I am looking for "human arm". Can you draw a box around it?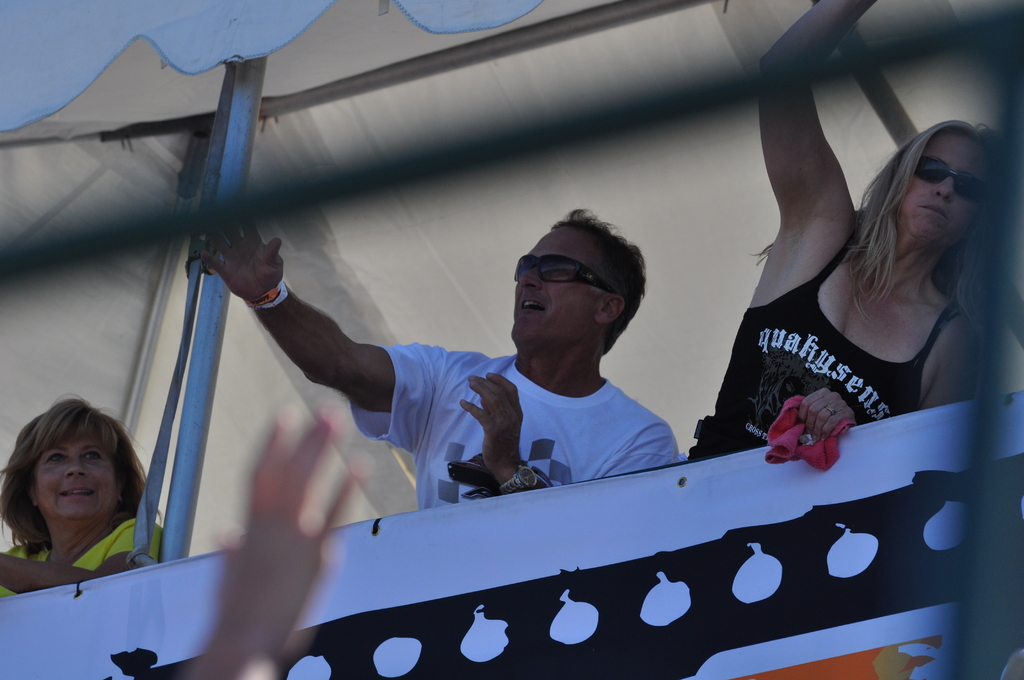
Sure, the bounding box is Rect(451, 368, 685, 501).
